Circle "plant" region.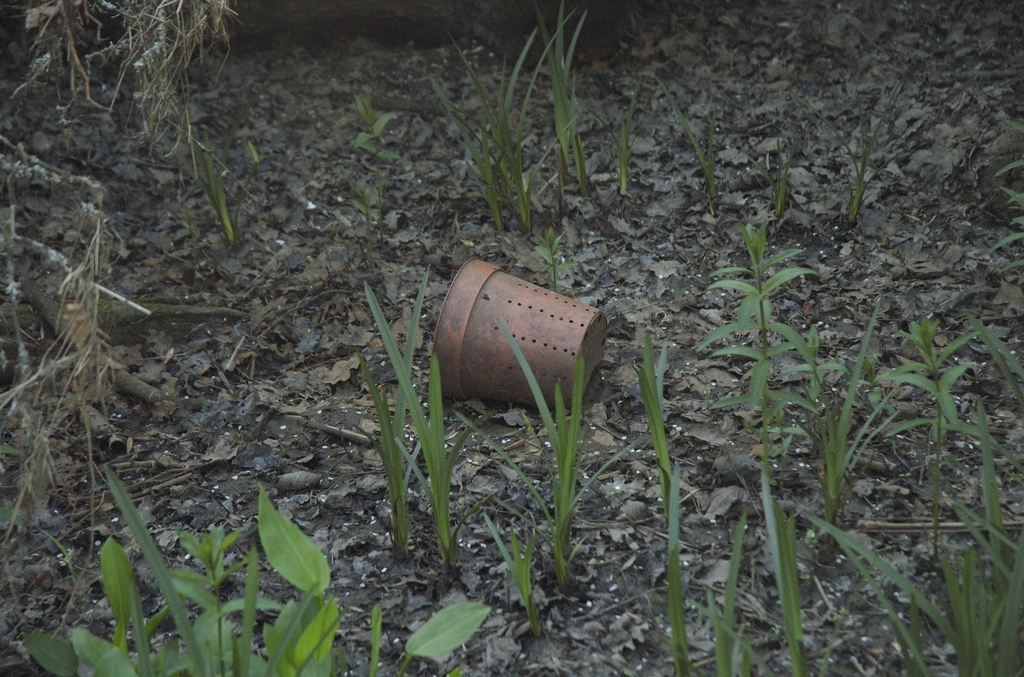
Region: l=531, t=0, r=596, b=199.
